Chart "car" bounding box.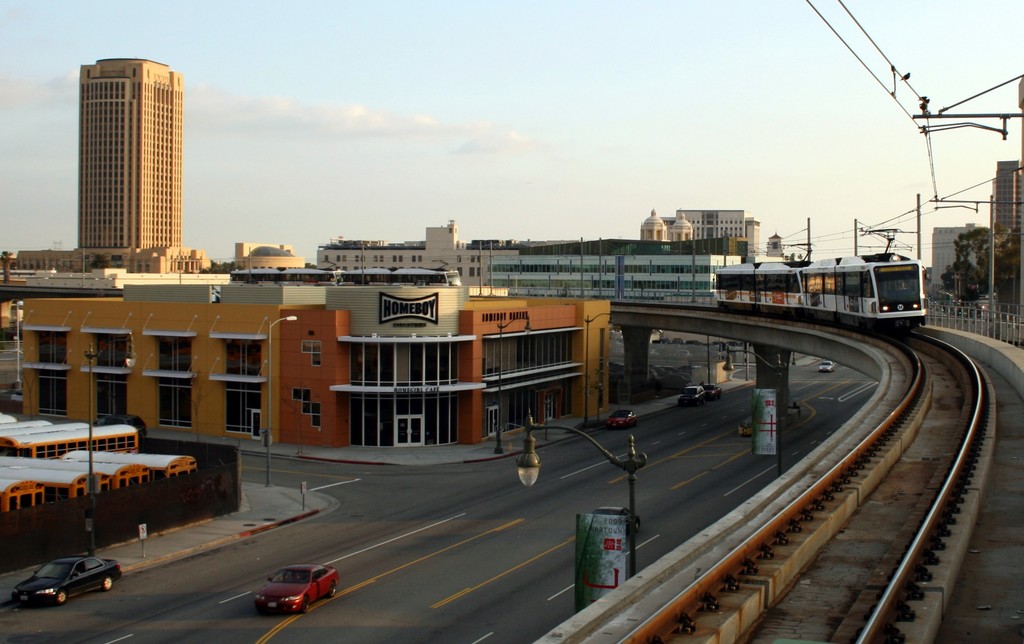
Charted: <bbox>93, 417, 146, 444</bbox>.
